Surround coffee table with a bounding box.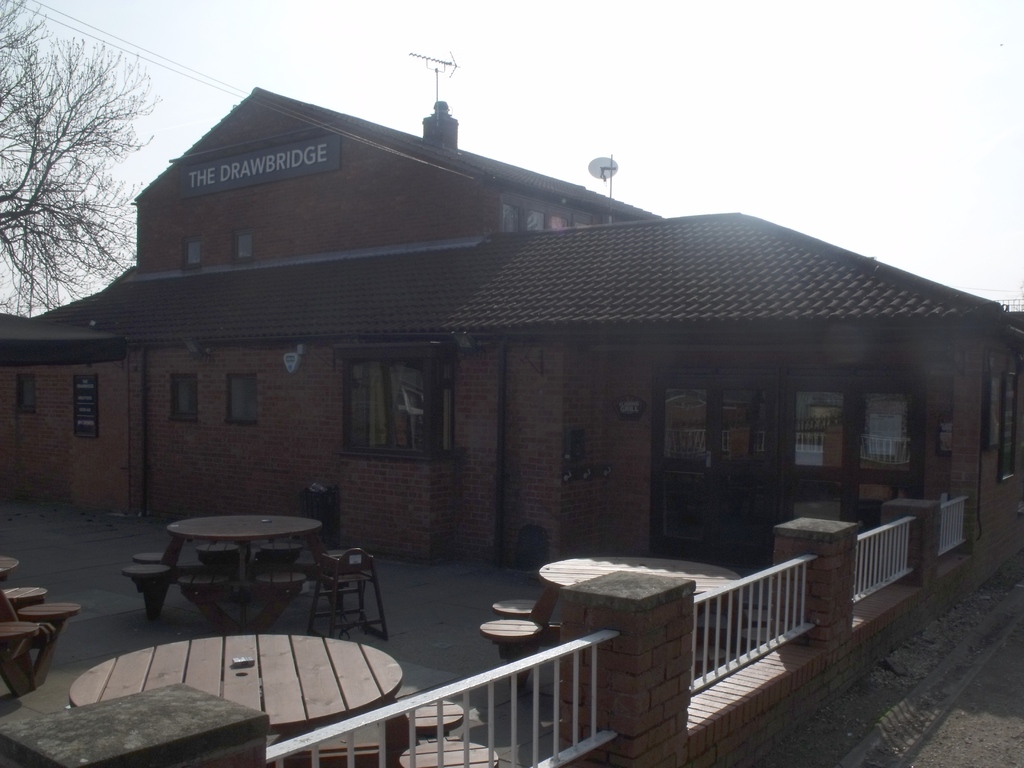
x1=538 y1=557 x2=746 y2=677.
